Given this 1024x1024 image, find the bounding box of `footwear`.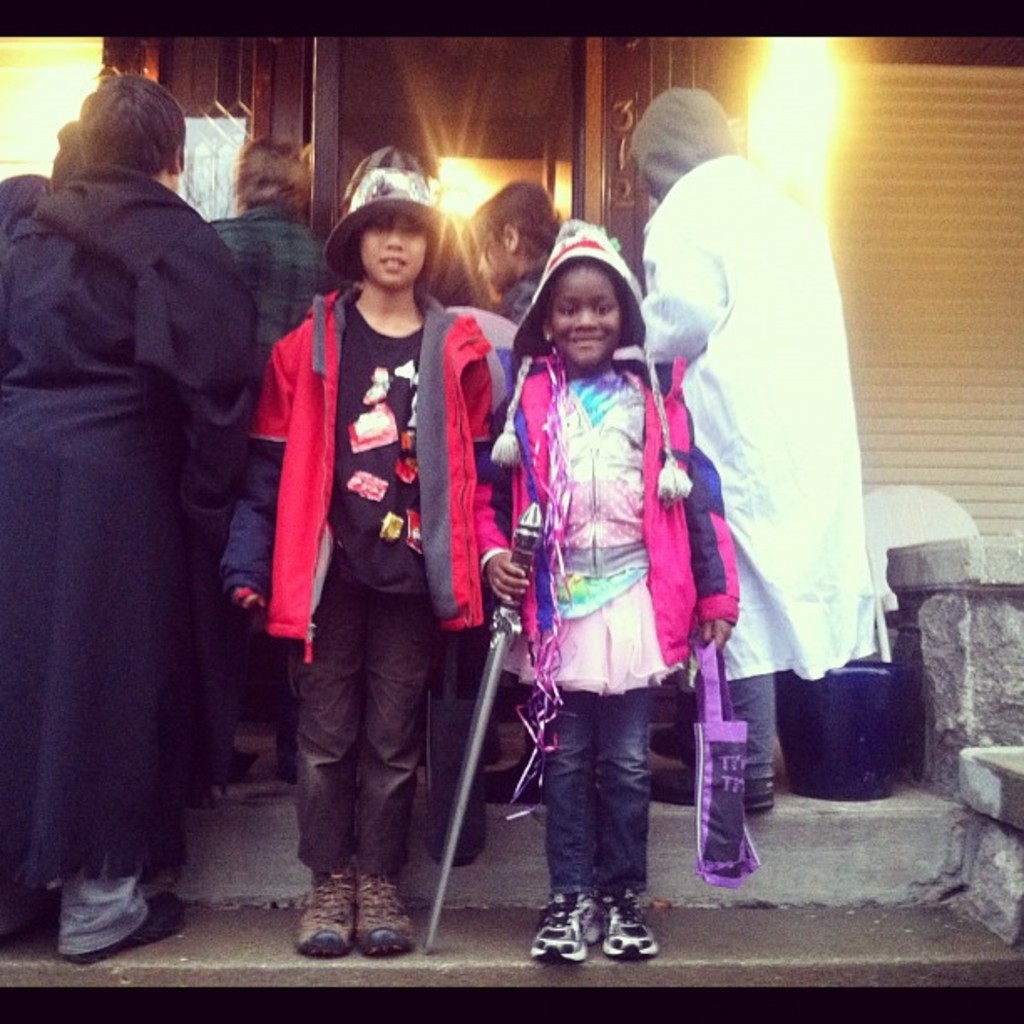
[358, 868, 417, 959].
